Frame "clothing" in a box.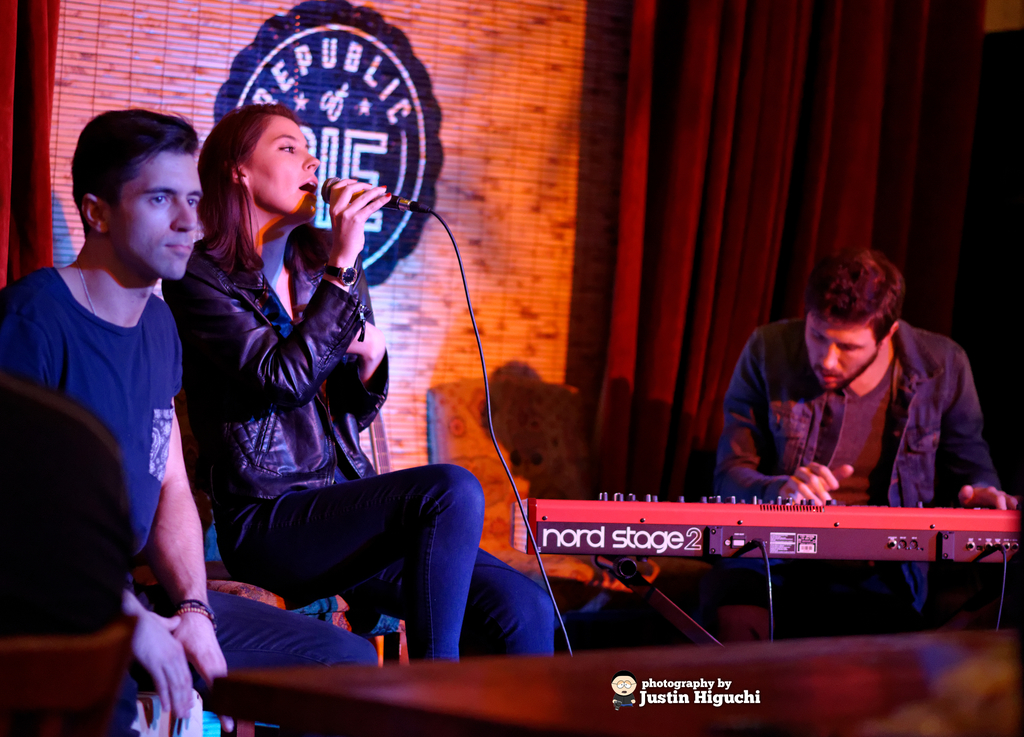
(left=667, top=280, right=1000, bottom=544).
